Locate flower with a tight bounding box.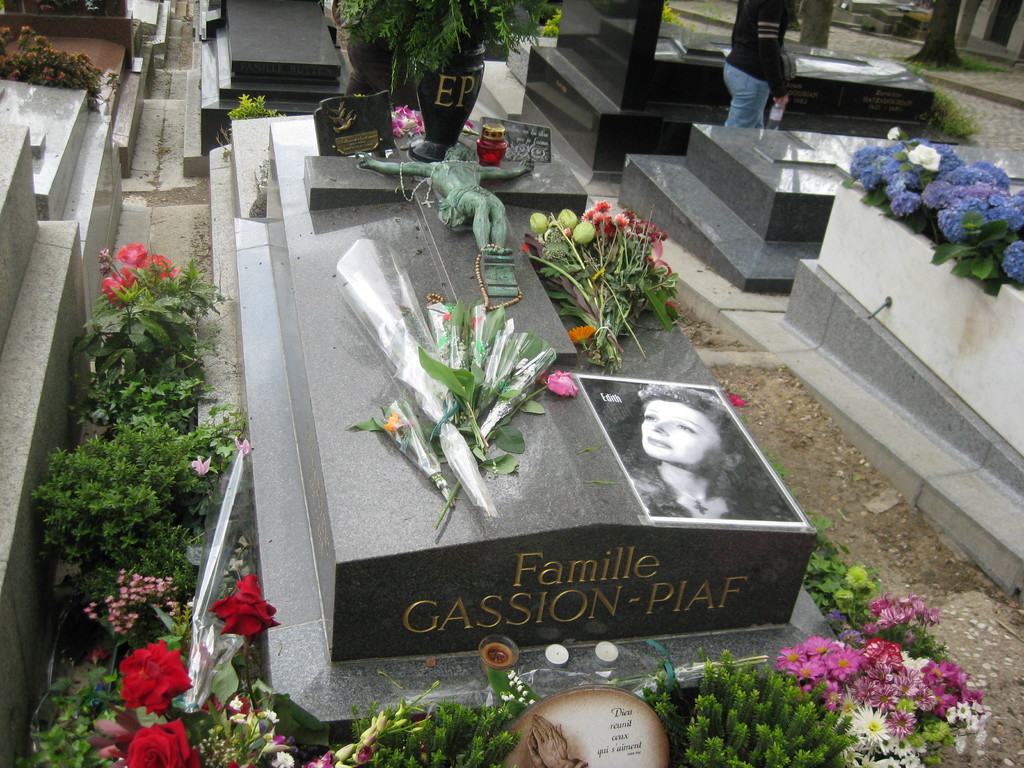
x1=467 y1=315 x2=488 y2=335.
